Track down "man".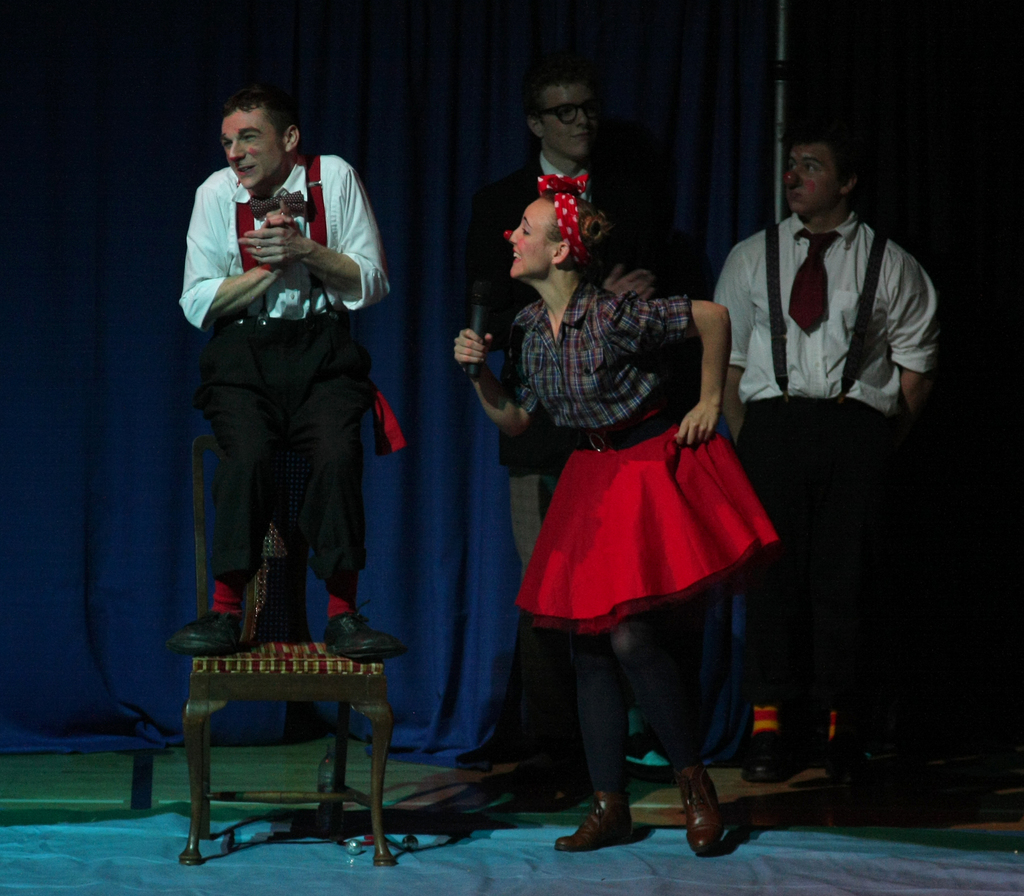
Tracked to crop(163, 88, 415, 655).
